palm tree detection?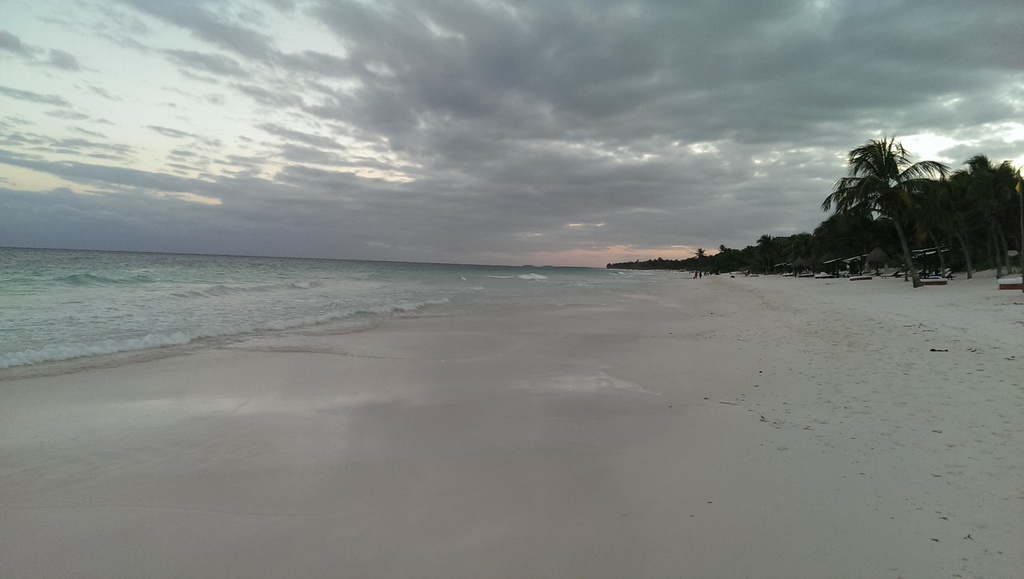
<region>821, 134, 961, 272</region>
